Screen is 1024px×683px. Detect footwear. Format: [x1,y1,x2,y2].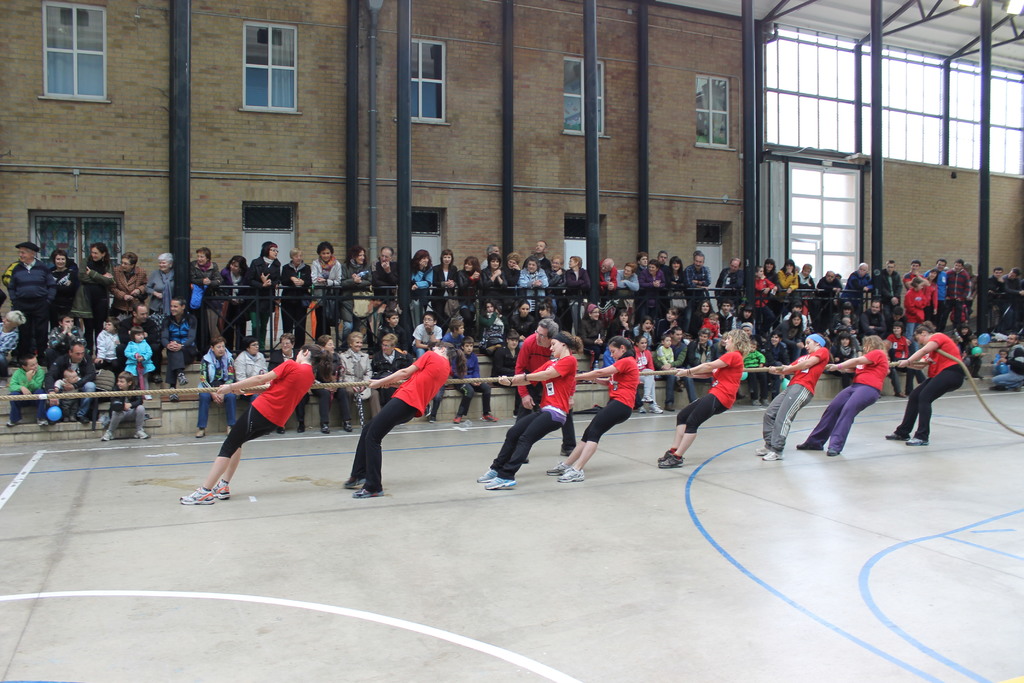
[484,478,517,486].
